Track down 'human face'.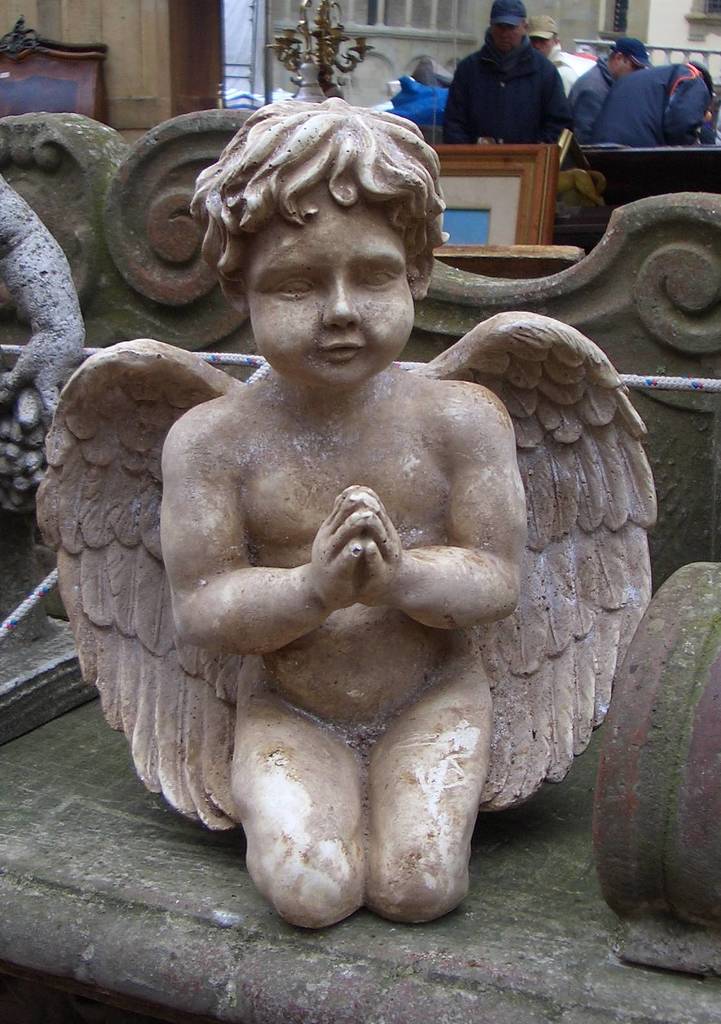
Tracked to bbox(612, 53, 647, 78).
